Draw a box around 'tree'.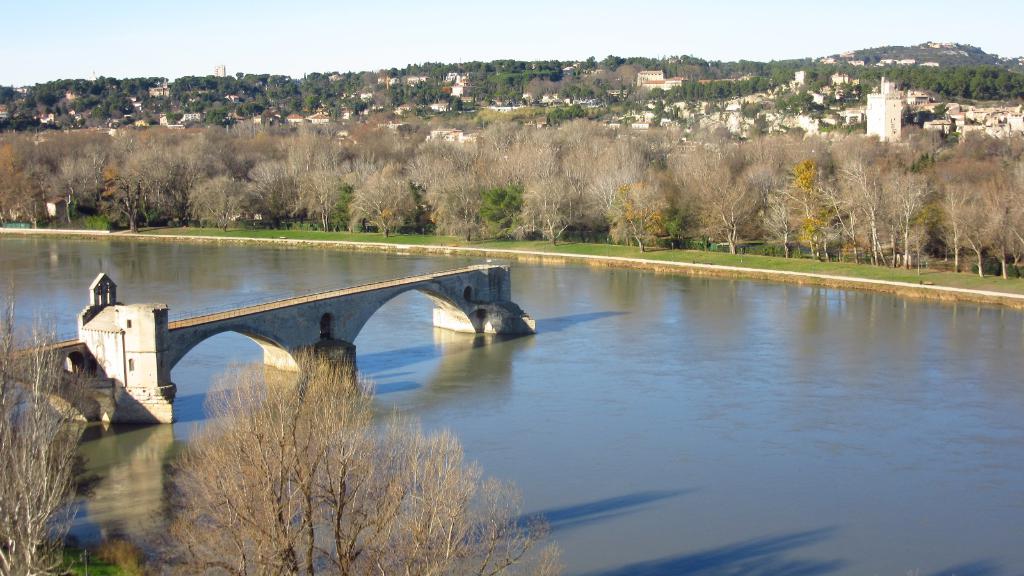
<bbox>145, 338, 564, 575</bbox>.
